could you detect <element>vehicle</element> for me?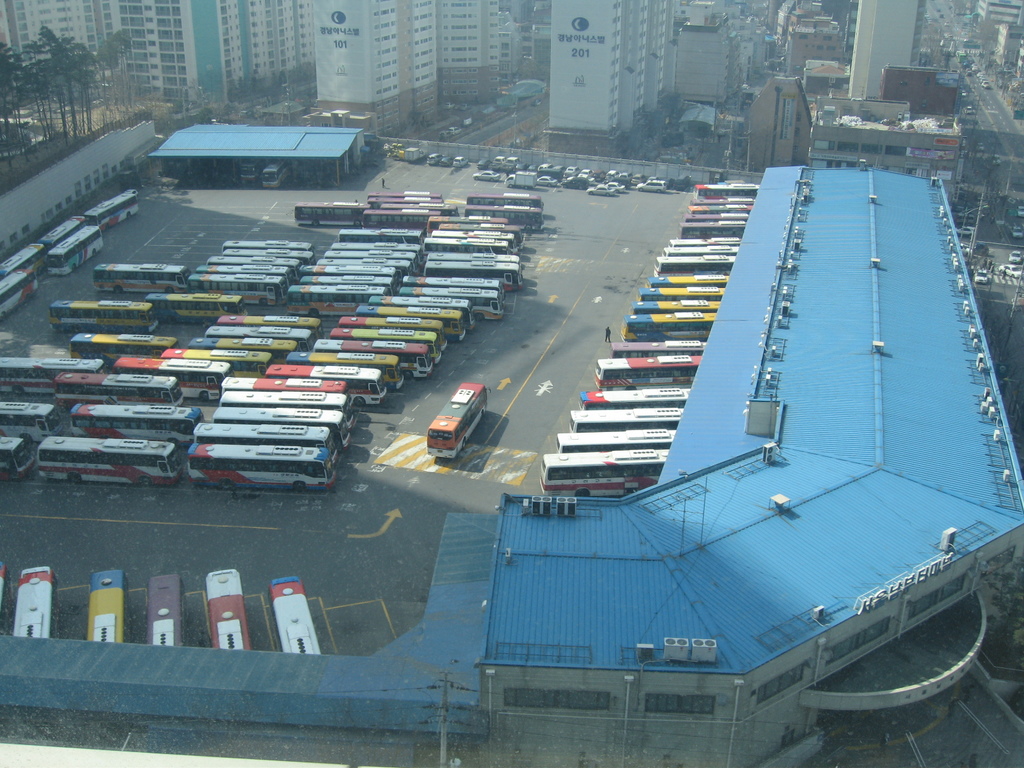
Detection result: (56, 371, 184, 408).
